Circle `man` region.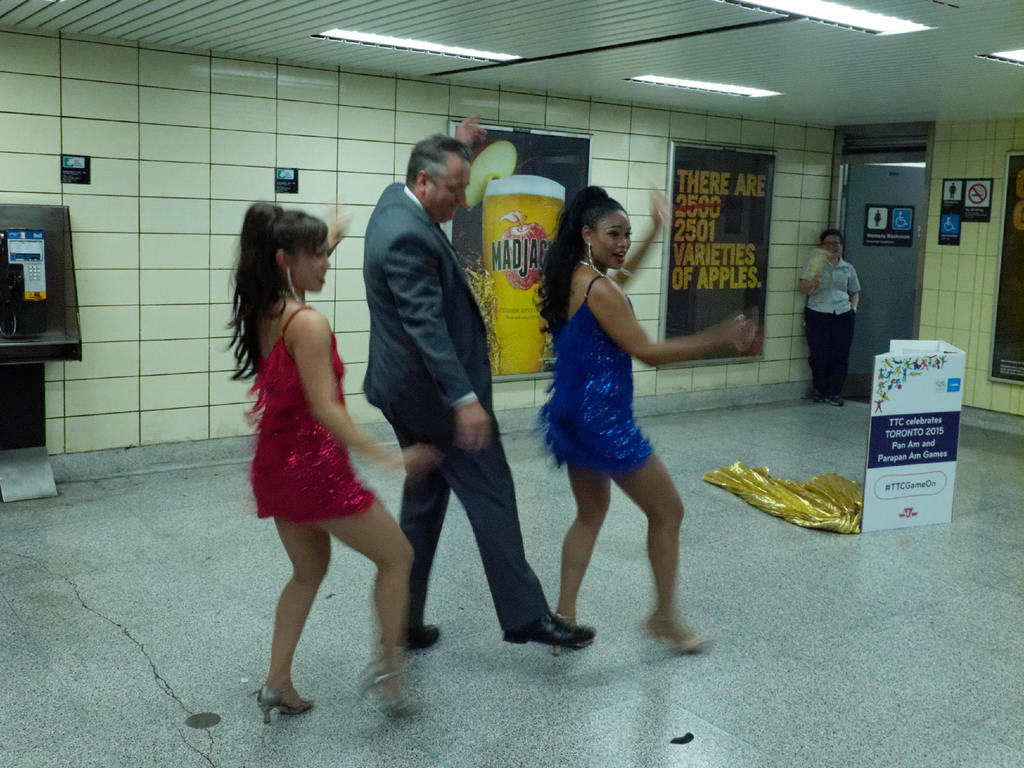
Region: [334, 149, 541, 666].
